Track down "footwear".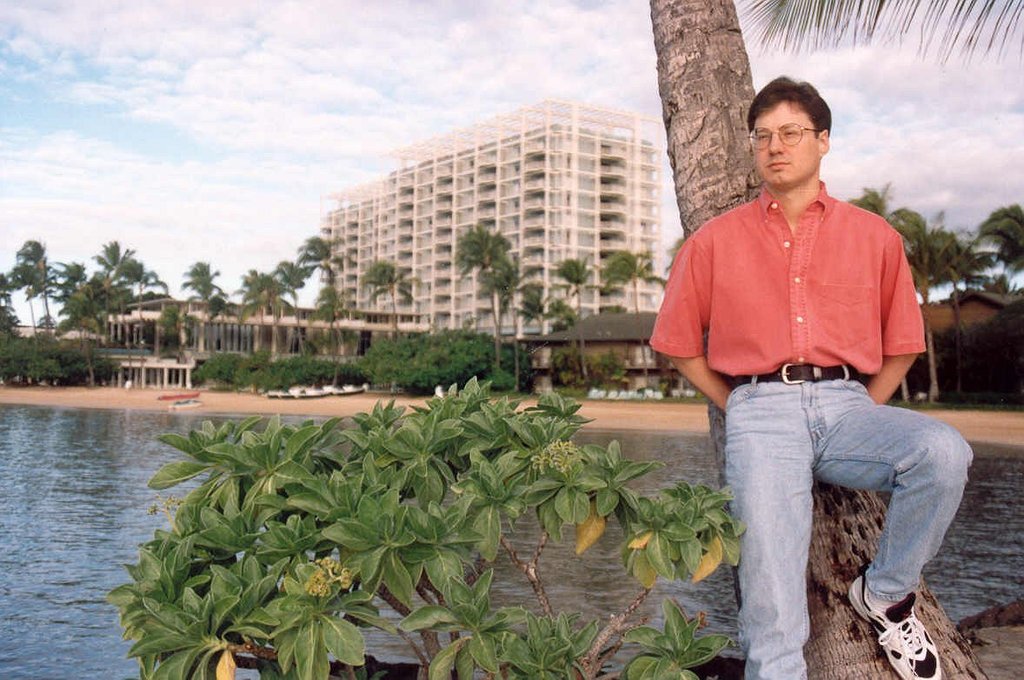
Tracked to l=851, t=573, r=944, b=679.
